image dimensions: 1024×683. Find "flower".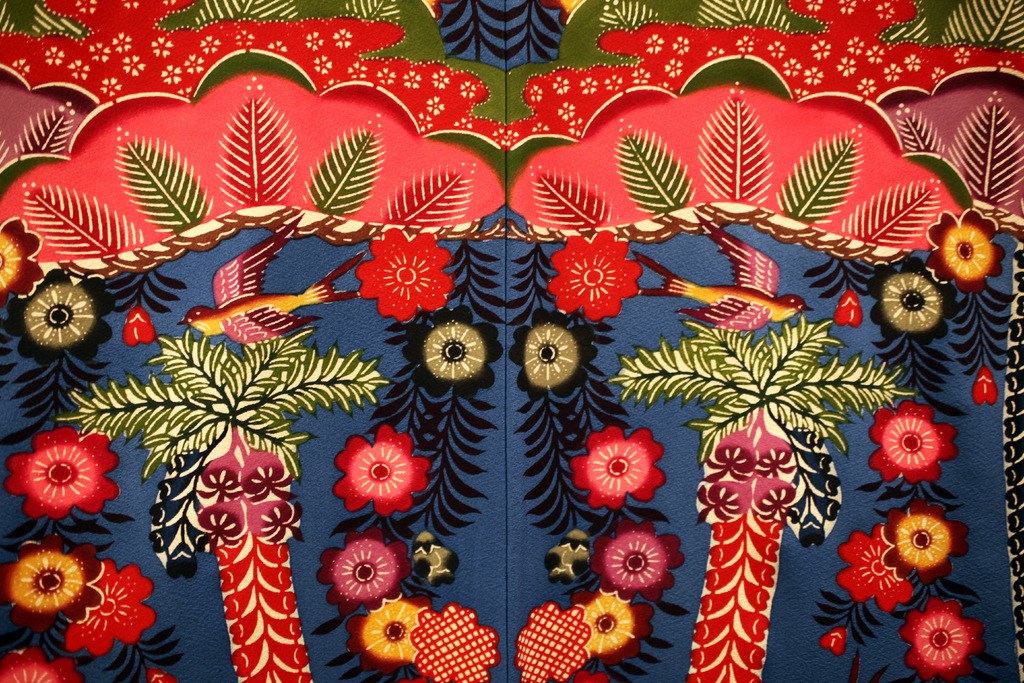
<region>0, 646, 81, 682</region>.
